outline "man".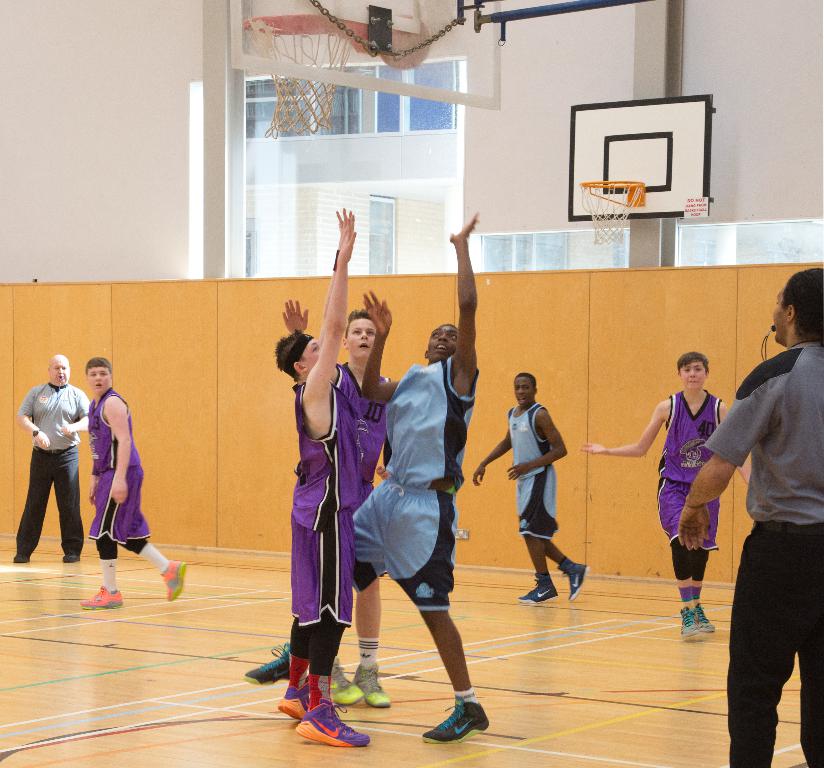
Outline: 10, 354, 91, 556.
